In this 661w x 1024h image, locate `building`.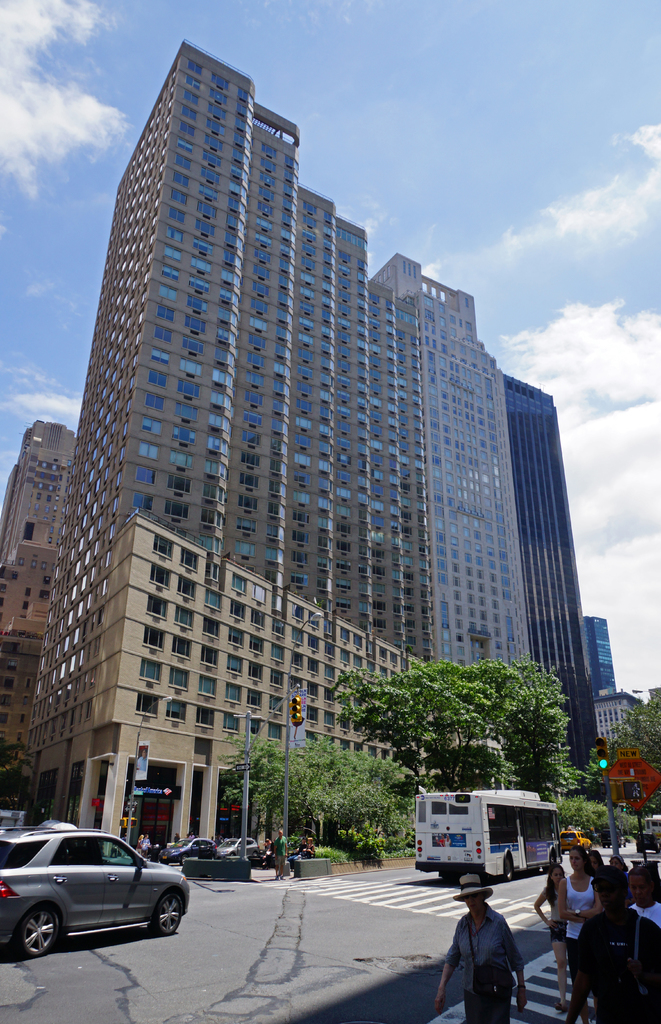
Bounding box: <box>583,619,620,705</box>.
